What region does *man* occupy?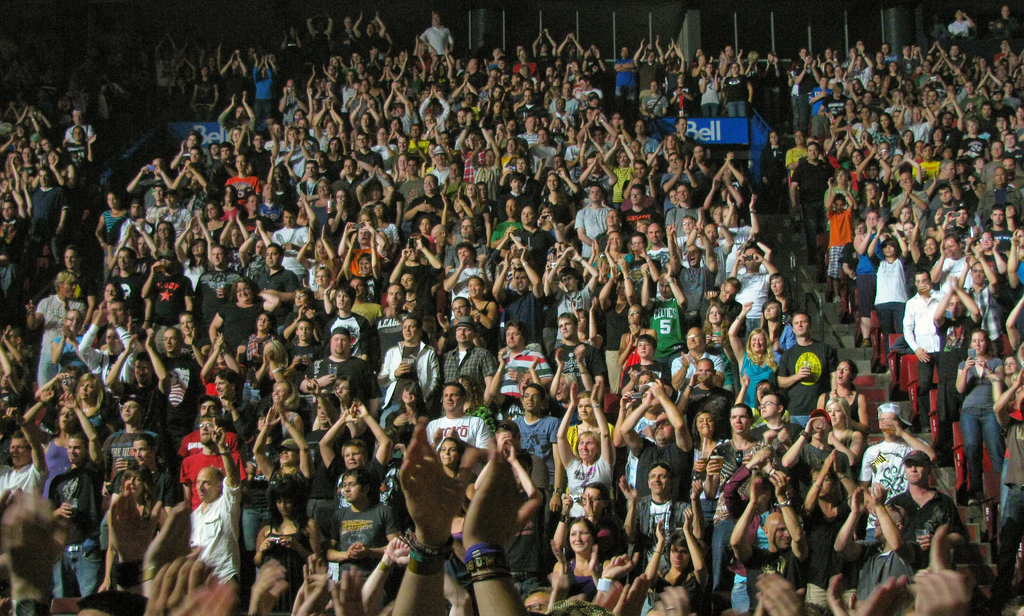
crop(385, 83, 412, 131).
